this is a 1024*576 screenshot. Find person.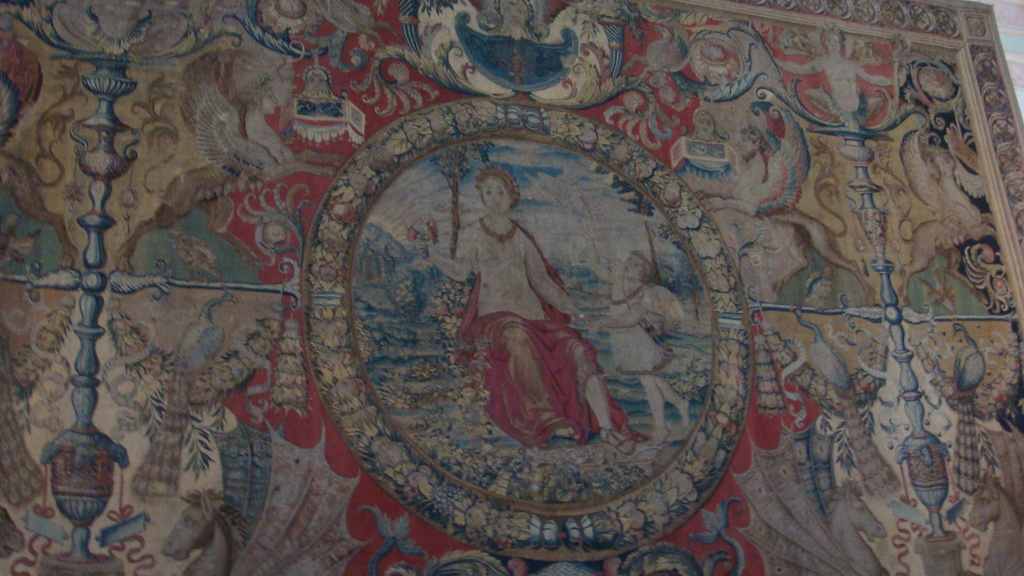
Bounding box: <region>565, 224, 684, 451</region>.
